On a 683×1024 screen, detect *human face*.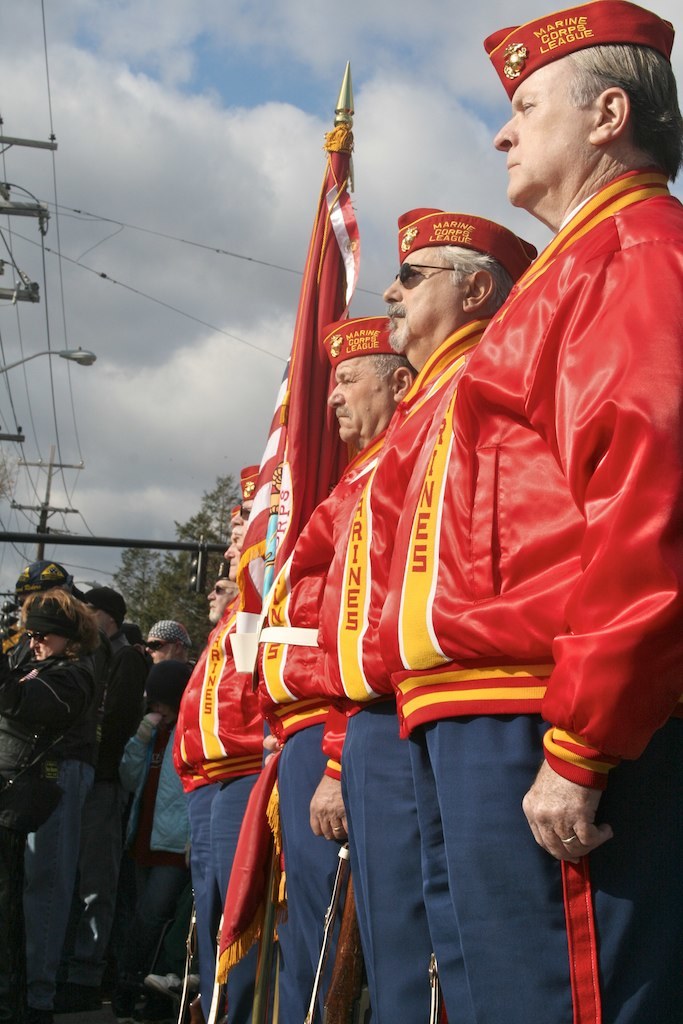
rect(30, 624, 67, 666).
